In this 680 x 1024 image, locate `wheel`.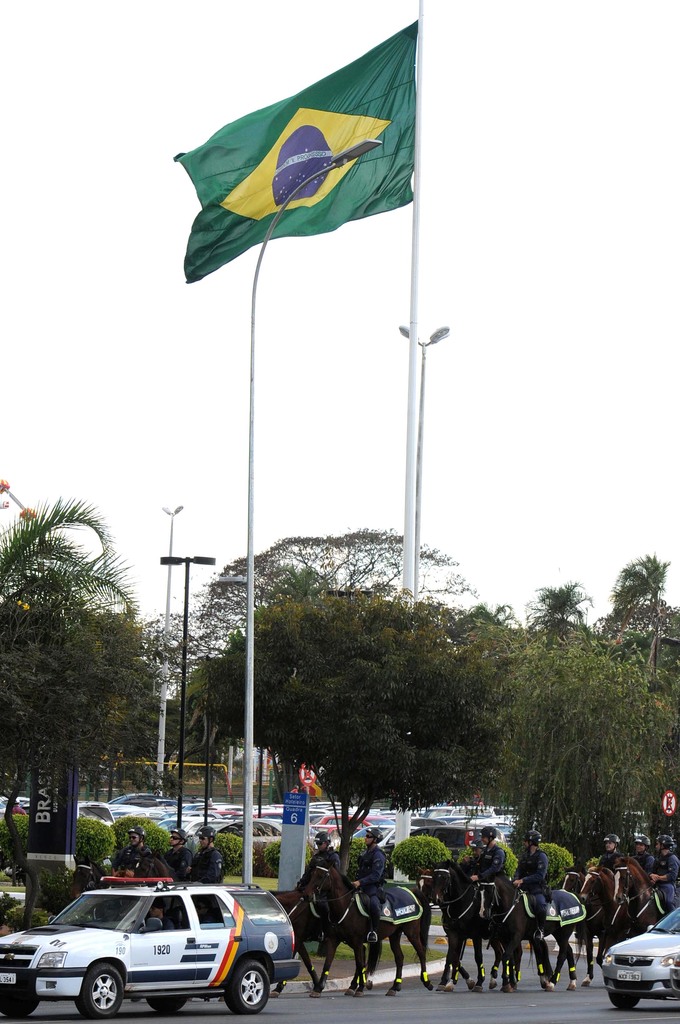
Bounding box: (226, 956, 277, 1014).
